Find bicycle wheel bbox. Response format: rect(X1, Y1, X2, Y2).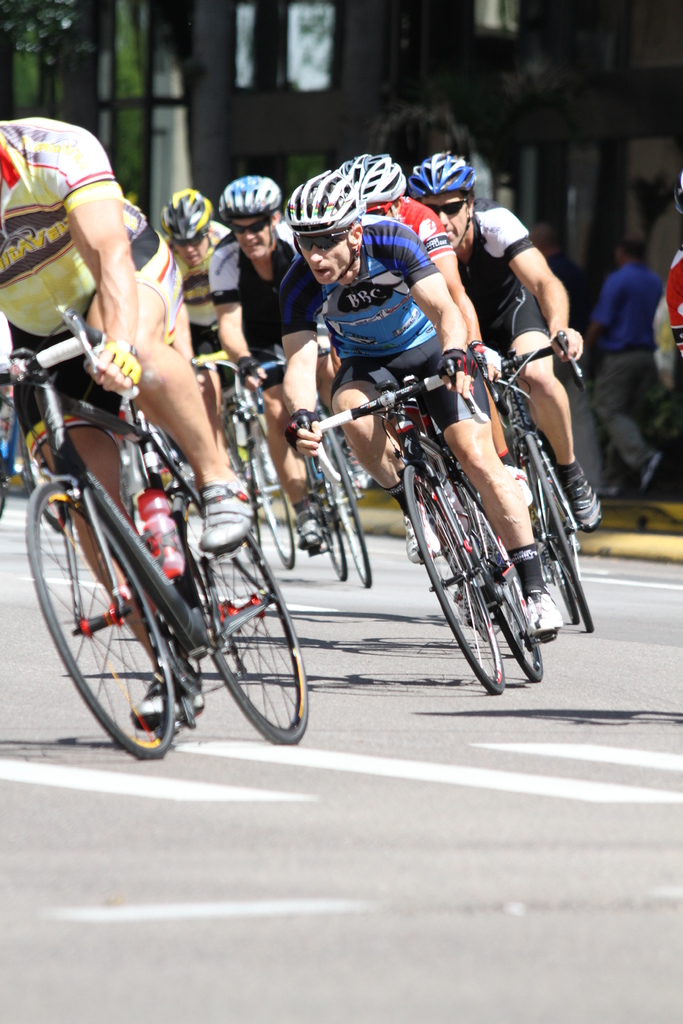
rect(304, 455, 351, 585).
